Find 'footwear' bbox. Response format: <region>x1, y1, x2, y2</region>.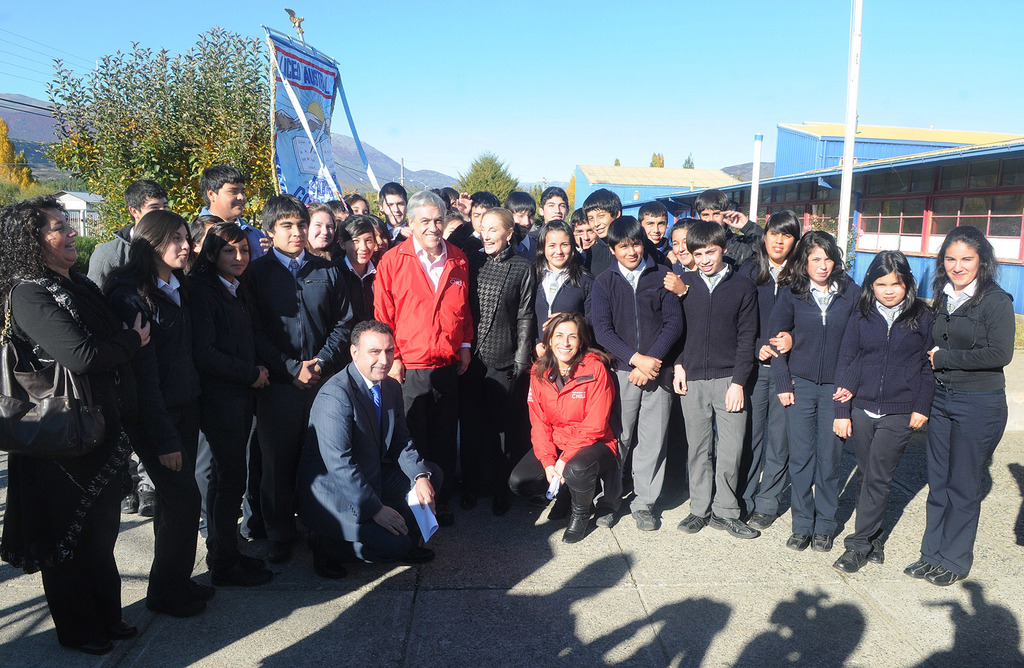
<region>102, 583, 141, 646</region>.
